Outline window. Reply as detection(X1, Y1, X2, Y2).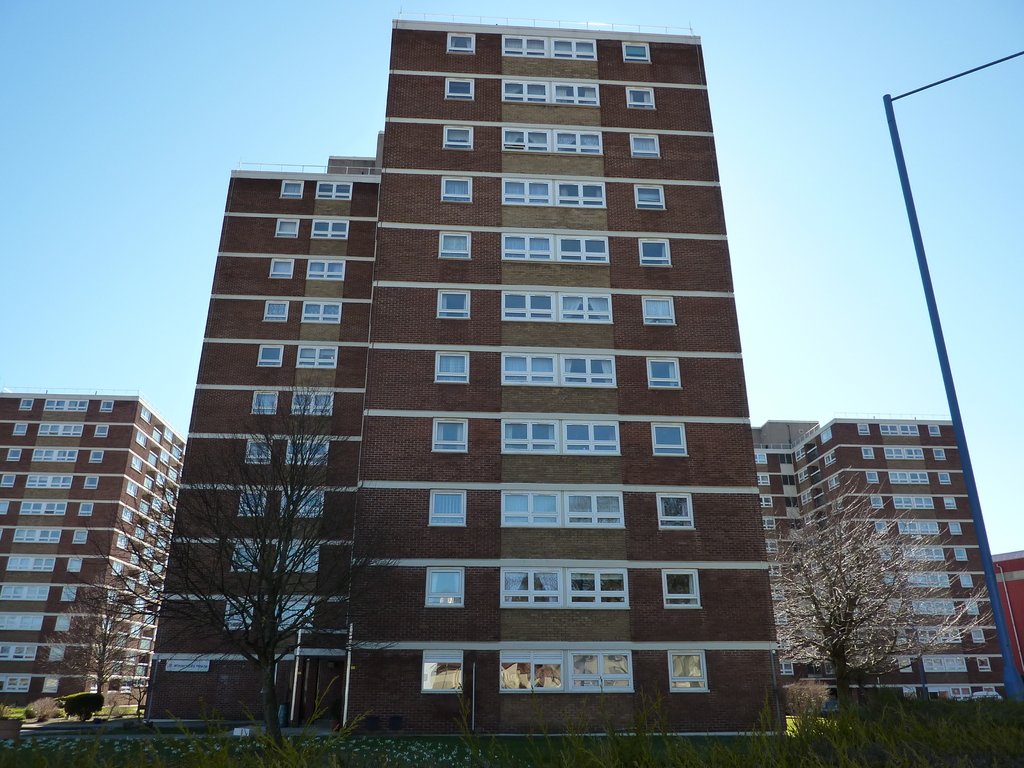
detection(440, 234, 469, 259).
